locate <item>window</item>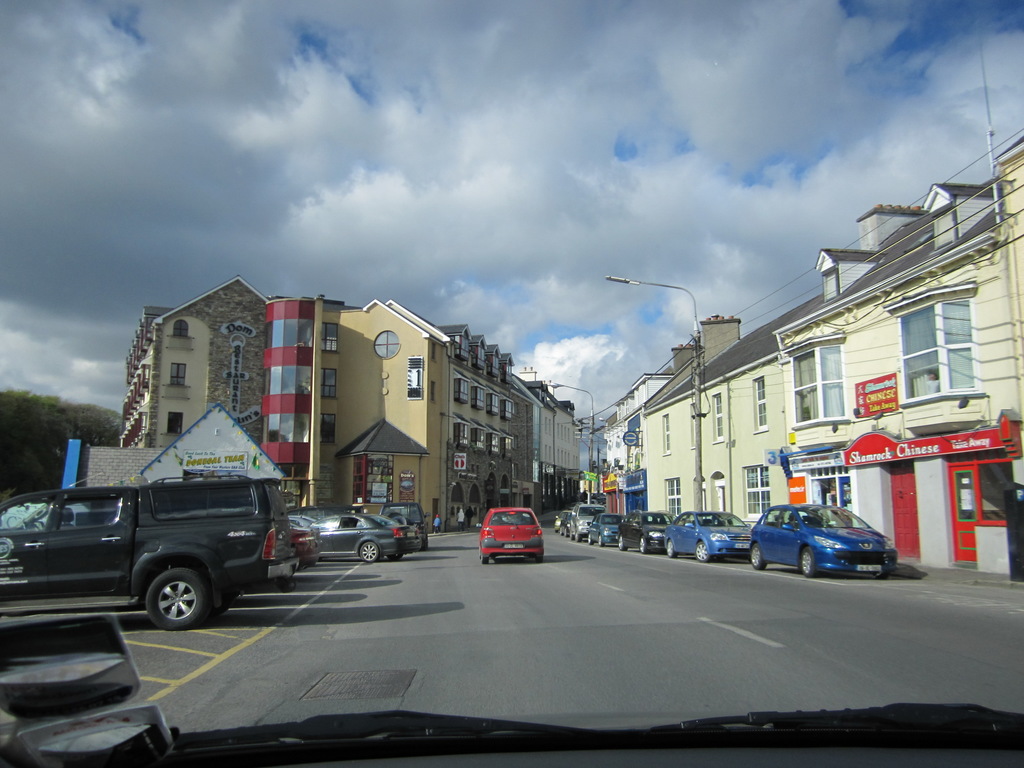
pyautogui.locateOnScreen(371, 326, 407, 364)
